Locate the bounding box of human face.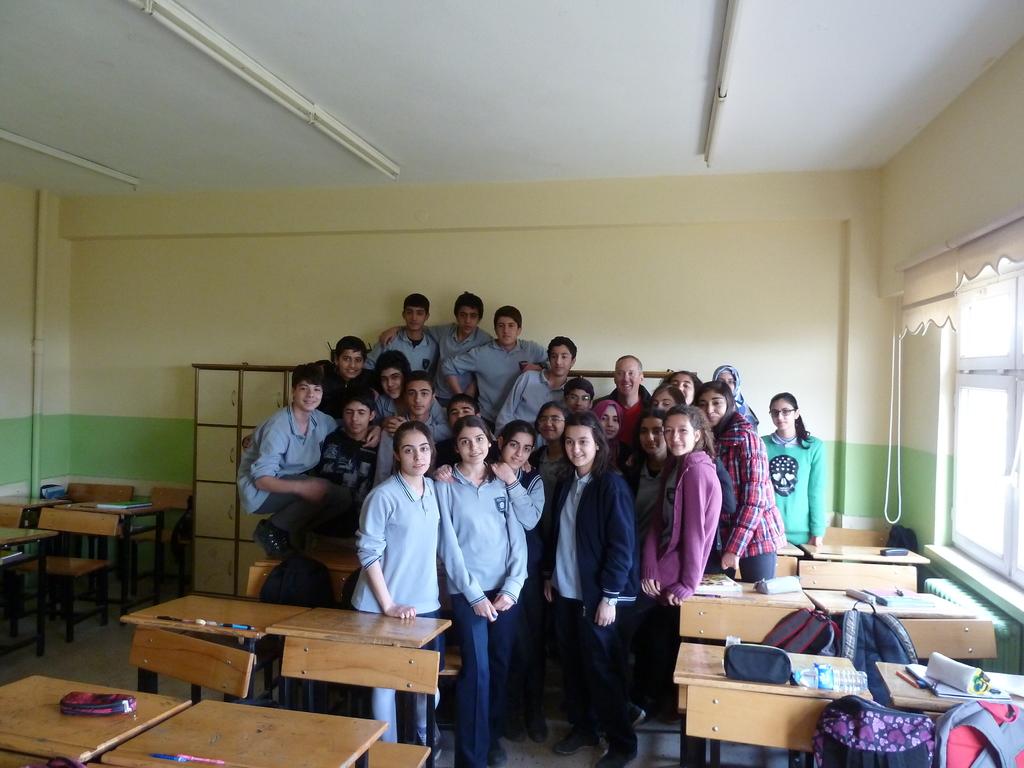
Bounding box: {"x1": 665, "y1": 415, "x2": 690, "y2": 458}.
